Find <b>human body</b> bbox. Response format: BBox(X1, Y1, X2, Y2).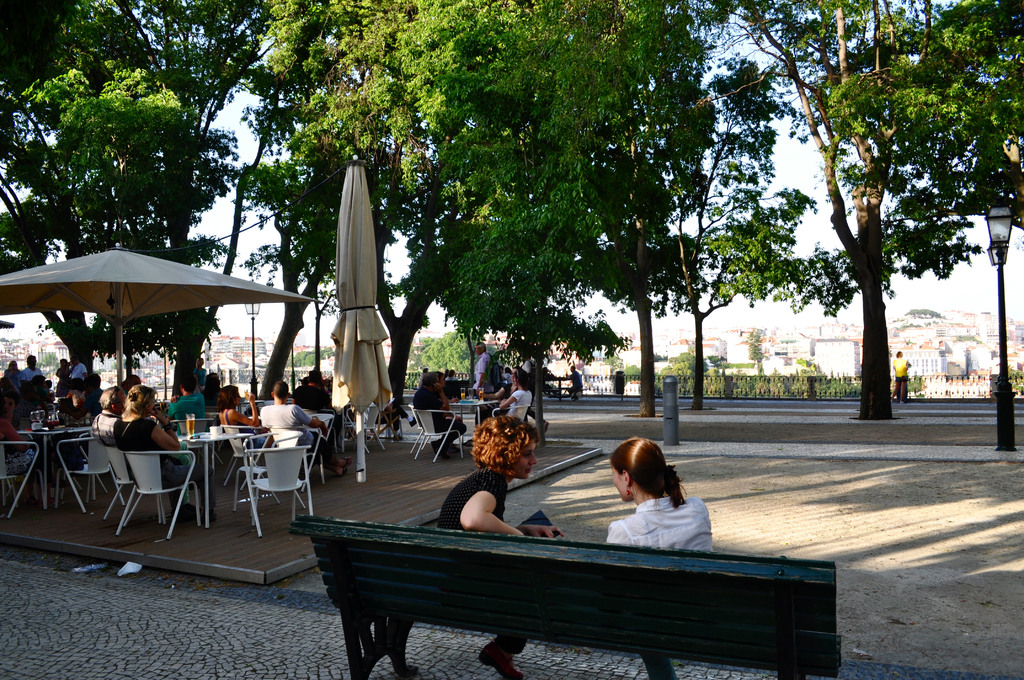
BBox(0, 352, 22, 406).
